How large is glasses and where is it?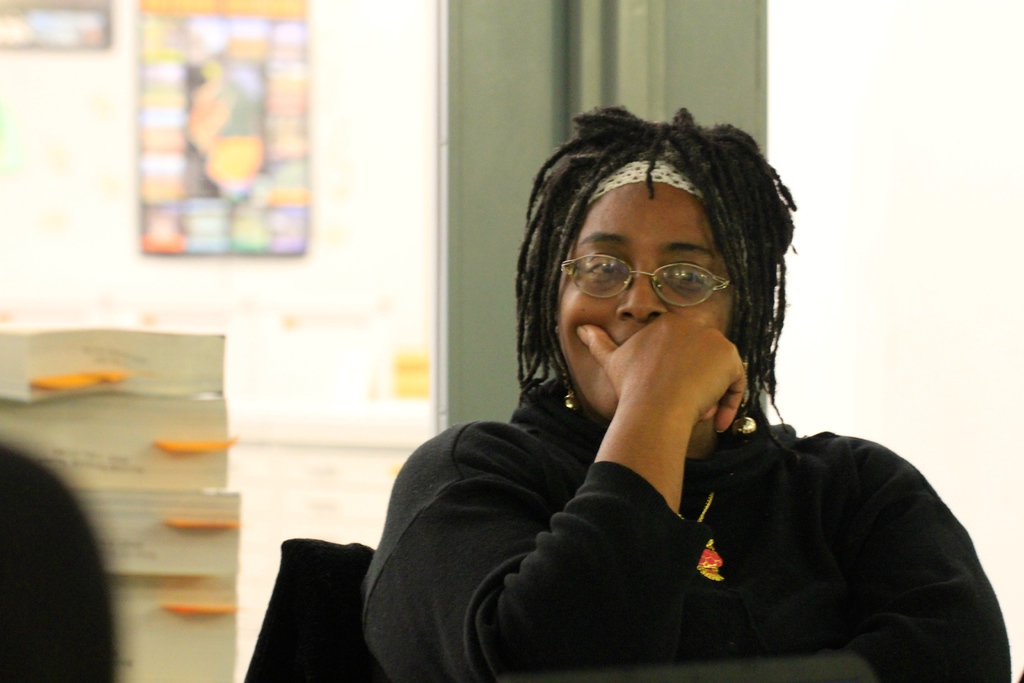
Bounding box: Rect(551, 241, 761, 317).
